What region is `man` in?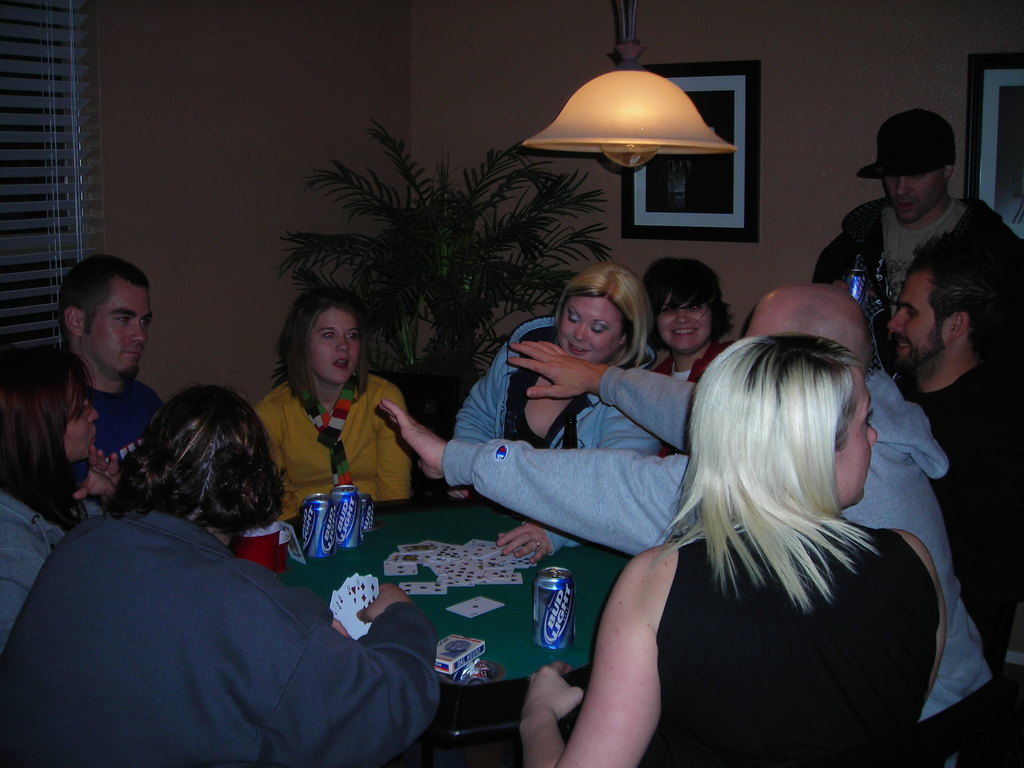
box=[811, 108, 1023, 366].
